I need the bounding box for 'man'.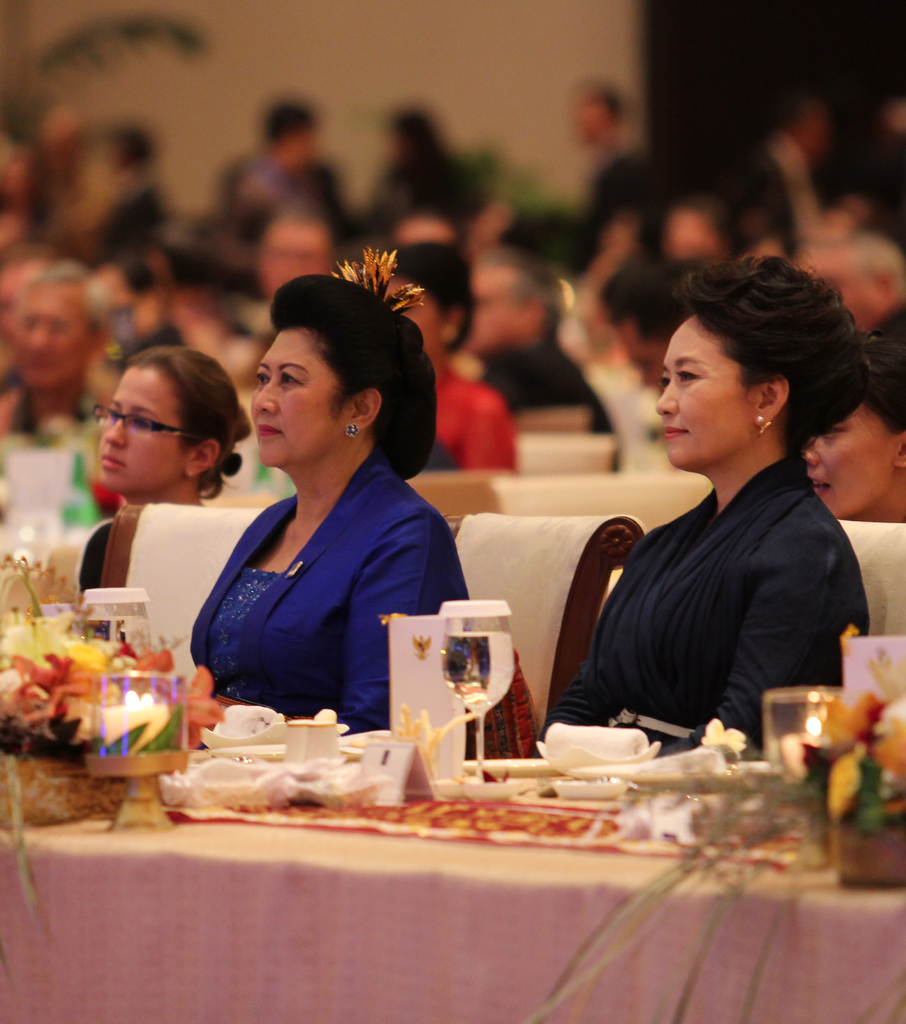
Here it is: crop(0, 268, 108, 438).
